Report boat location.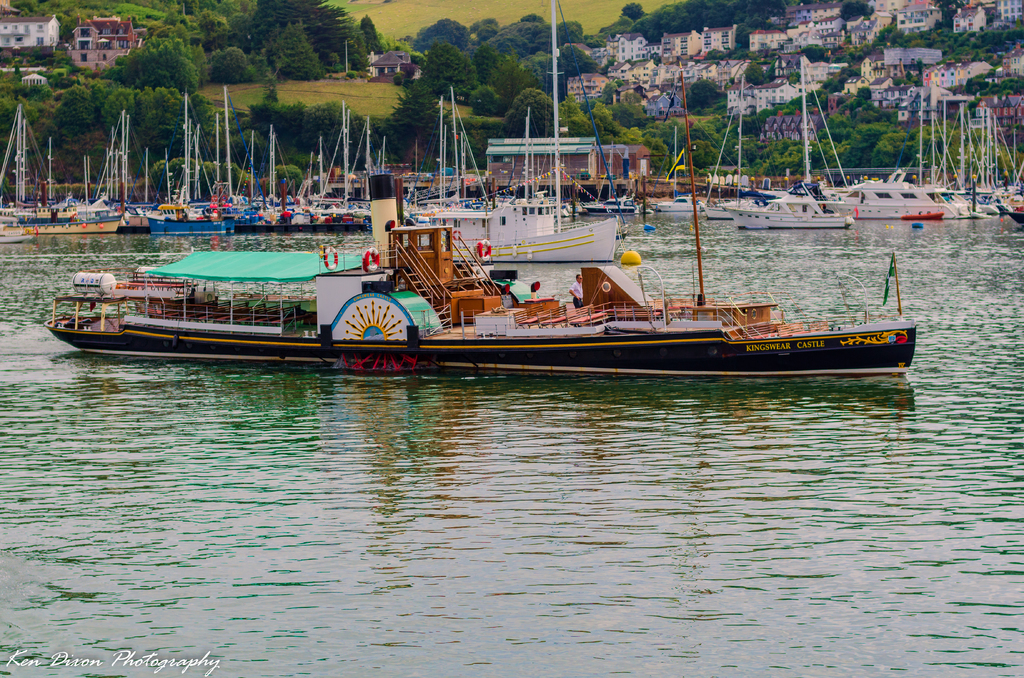
Report: l=716, t=74, r=781, b=232.
